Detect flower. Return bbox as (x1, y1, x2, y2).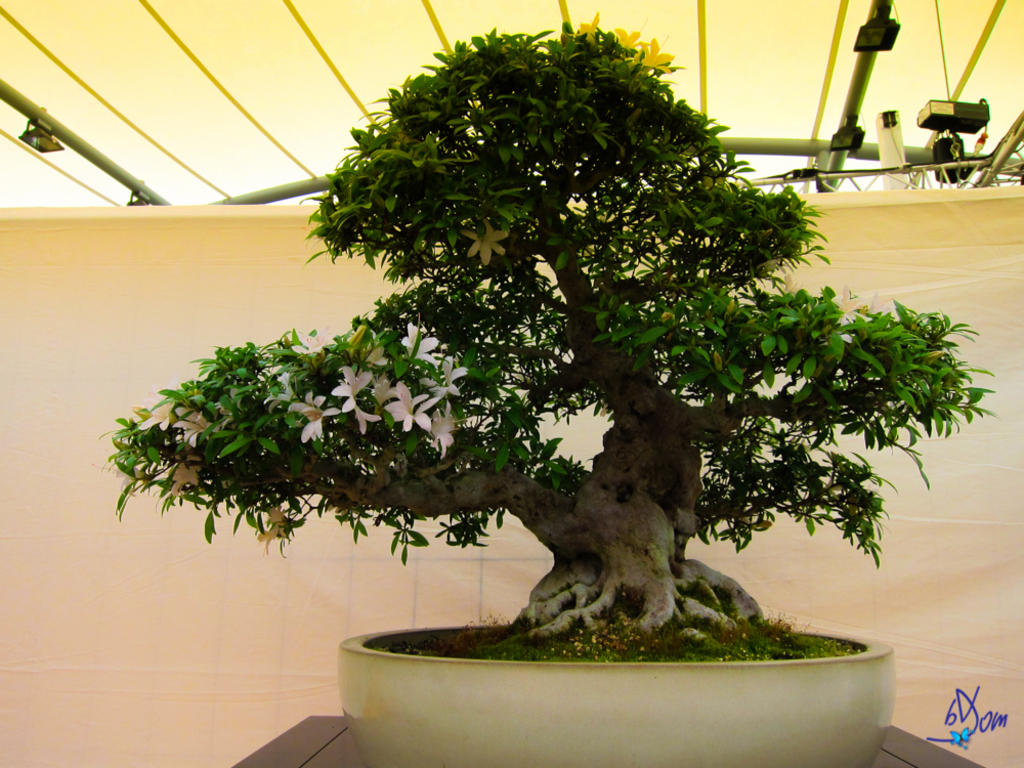
(114, 468, 151, 500).
